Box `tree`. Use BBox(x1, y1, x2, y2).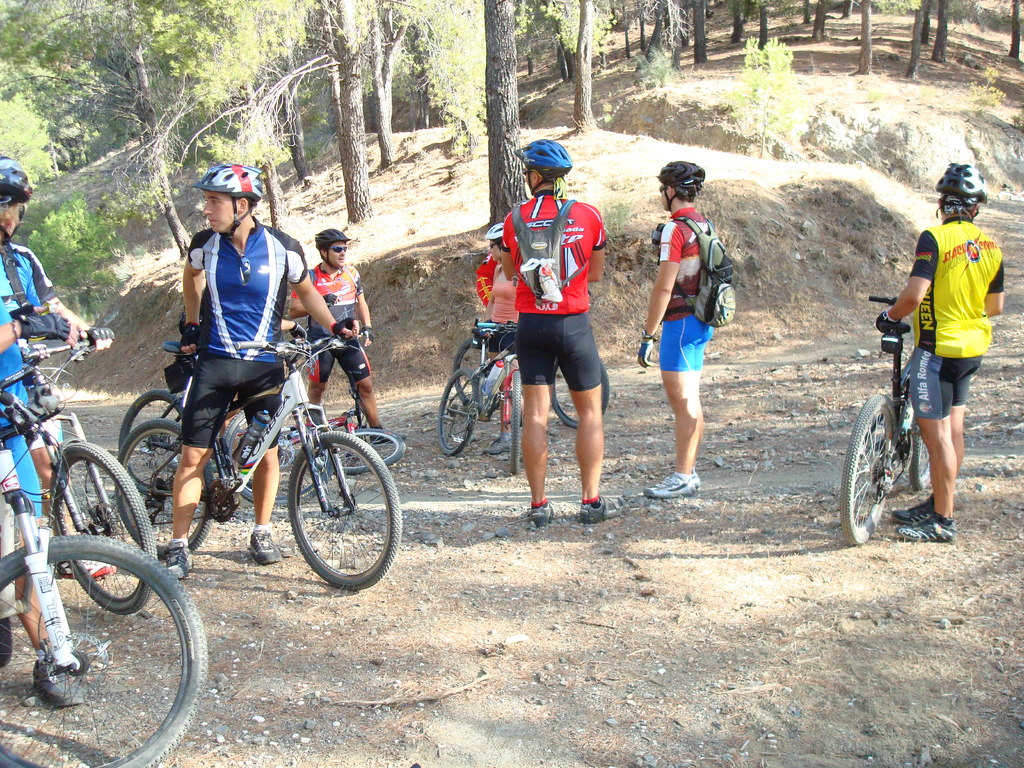
BBox(1007, 0, 1023, 60).
